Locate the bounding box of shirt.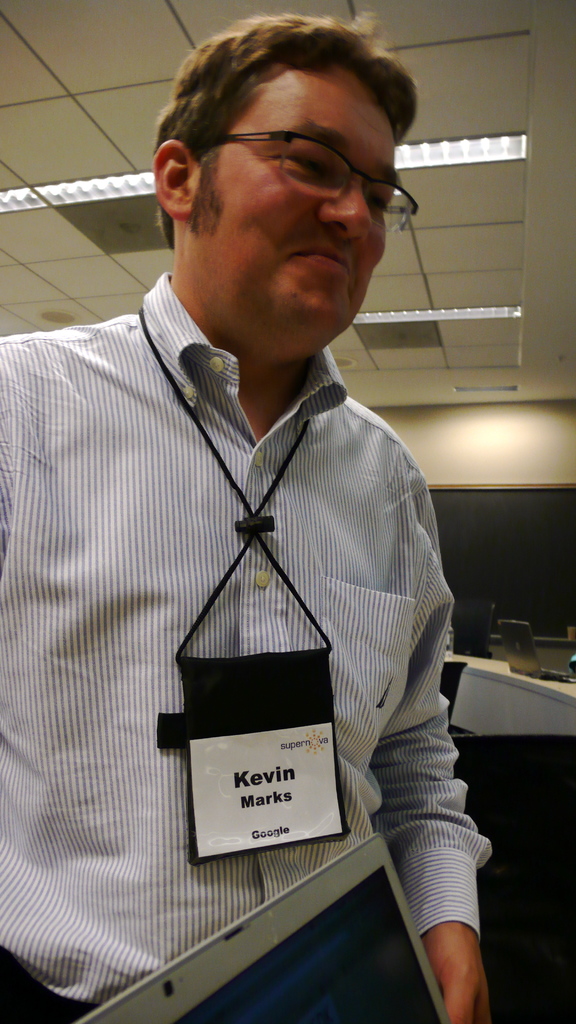
Bounding box: region(0, 271, 490, 998).
